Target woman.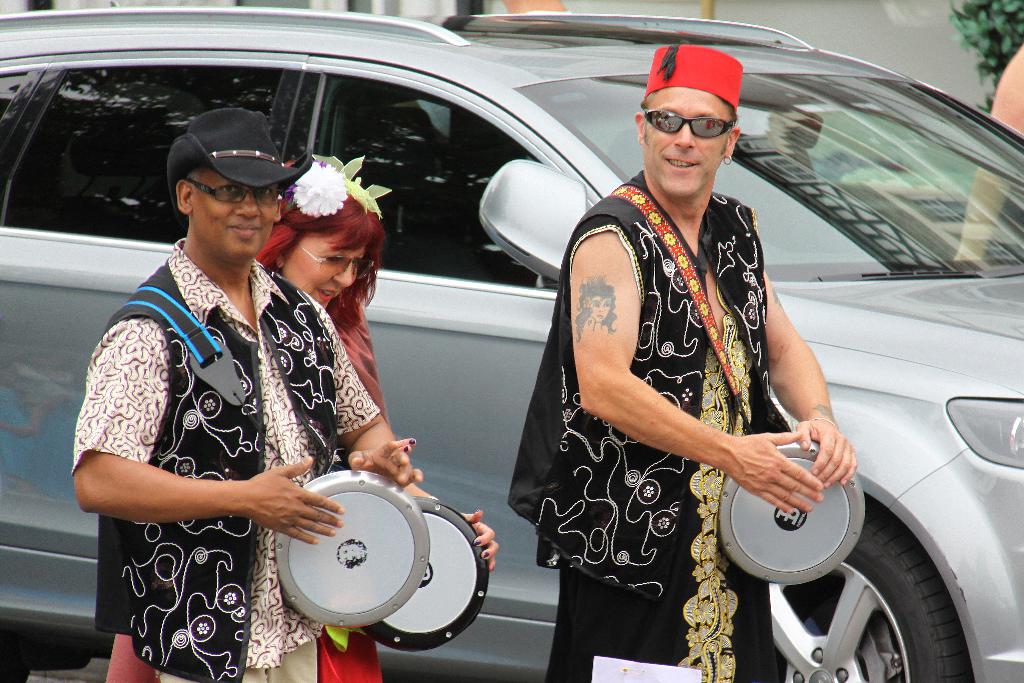
Target region: select_region(106, 151, 497, 682).
